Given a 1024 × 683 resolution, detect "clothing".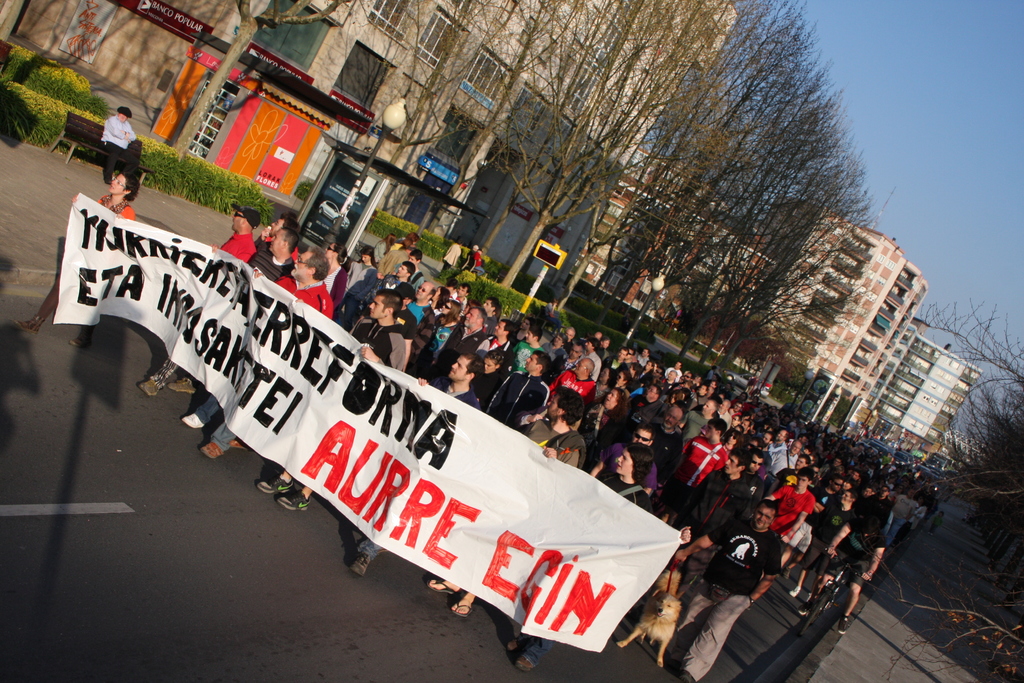
707 518 781 589.
